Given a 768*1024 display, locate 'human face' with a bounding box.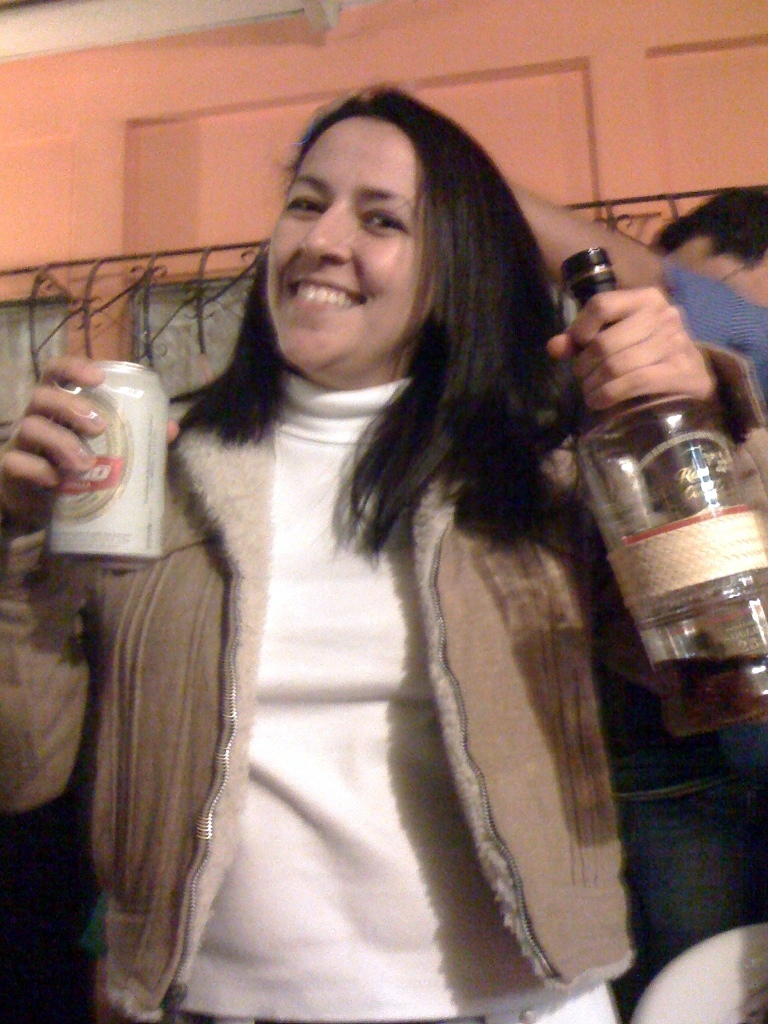
Located: <region>263, 115, 435, 367</region>.
